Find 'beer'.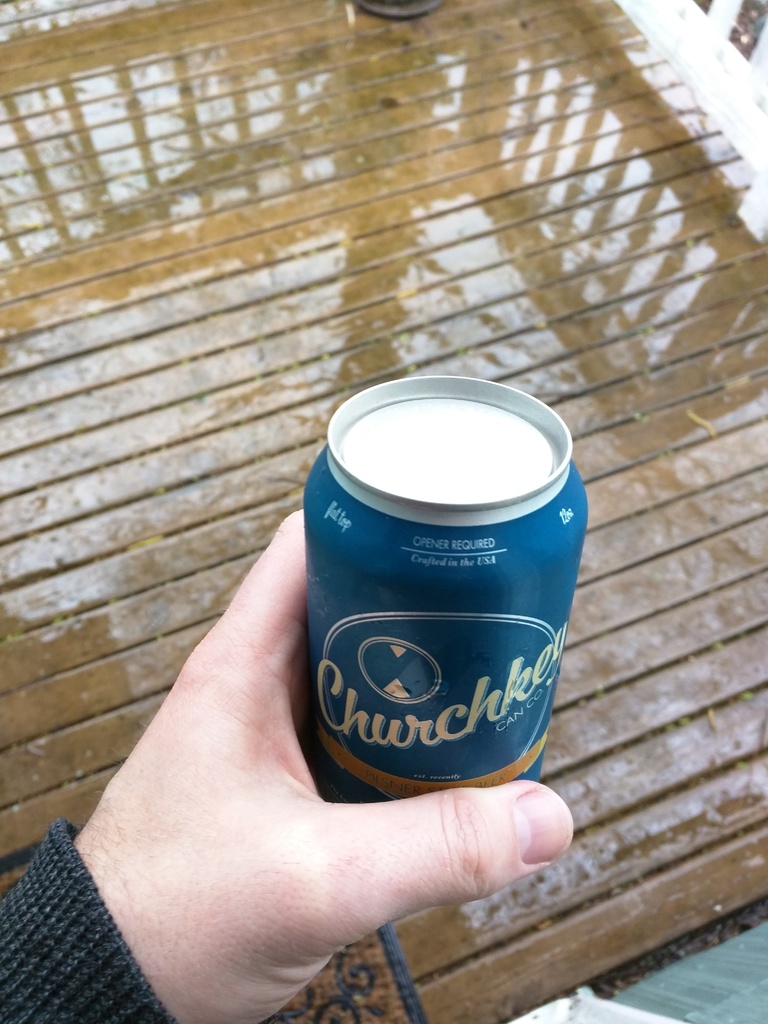
bbox=[304, 376, 607, 837].
